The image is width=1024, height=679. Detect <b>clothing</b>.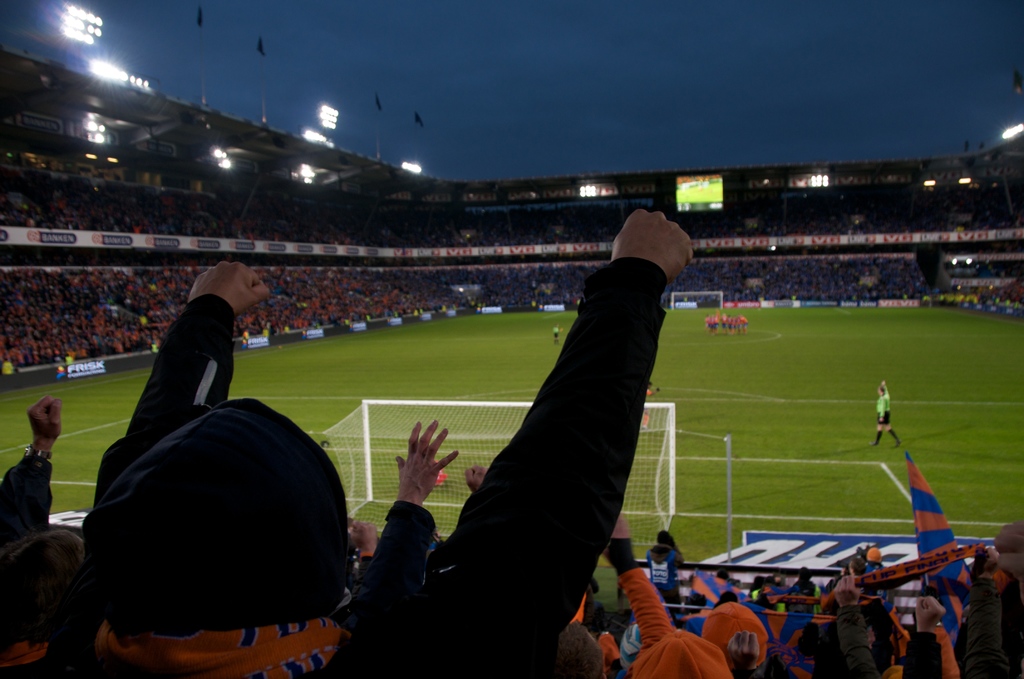
Detection: left=554, top=326, right=559, bottom=340.
